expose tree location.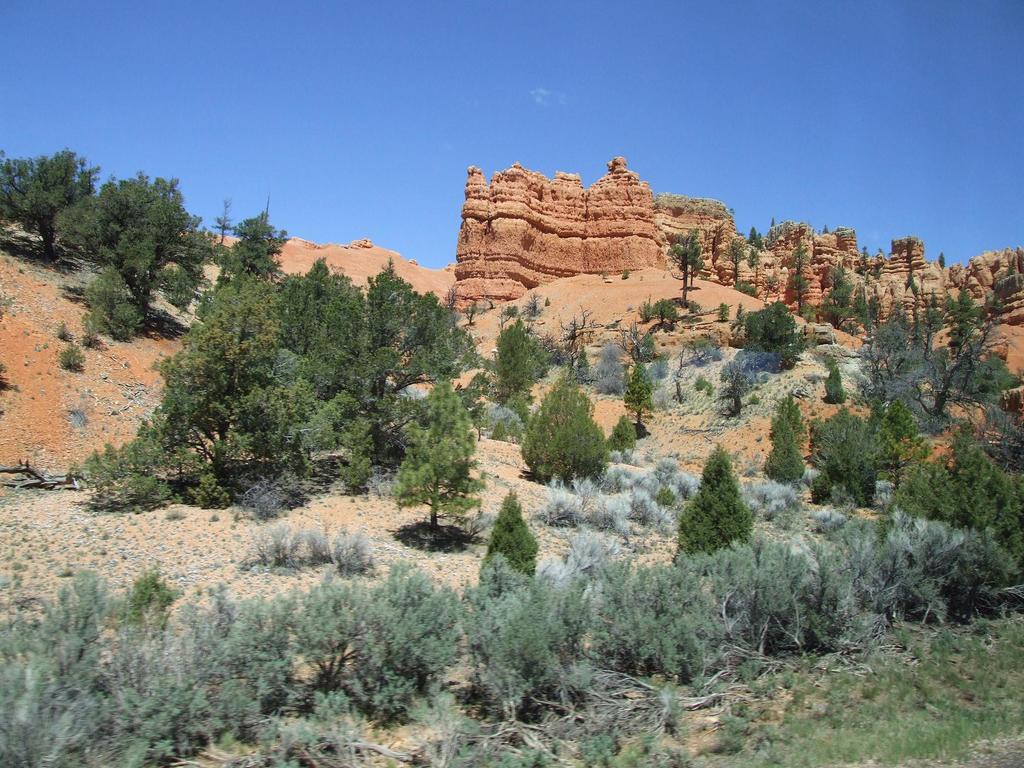
Exposed at 753,408,812,491.
